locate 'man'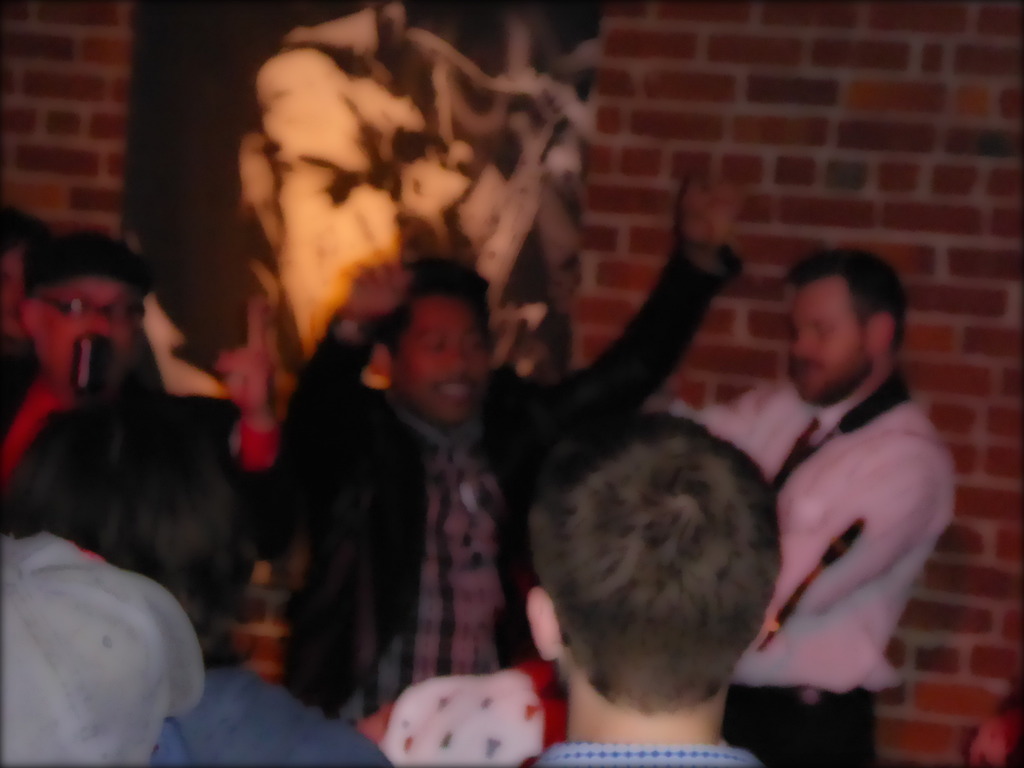
517:410:782:767
